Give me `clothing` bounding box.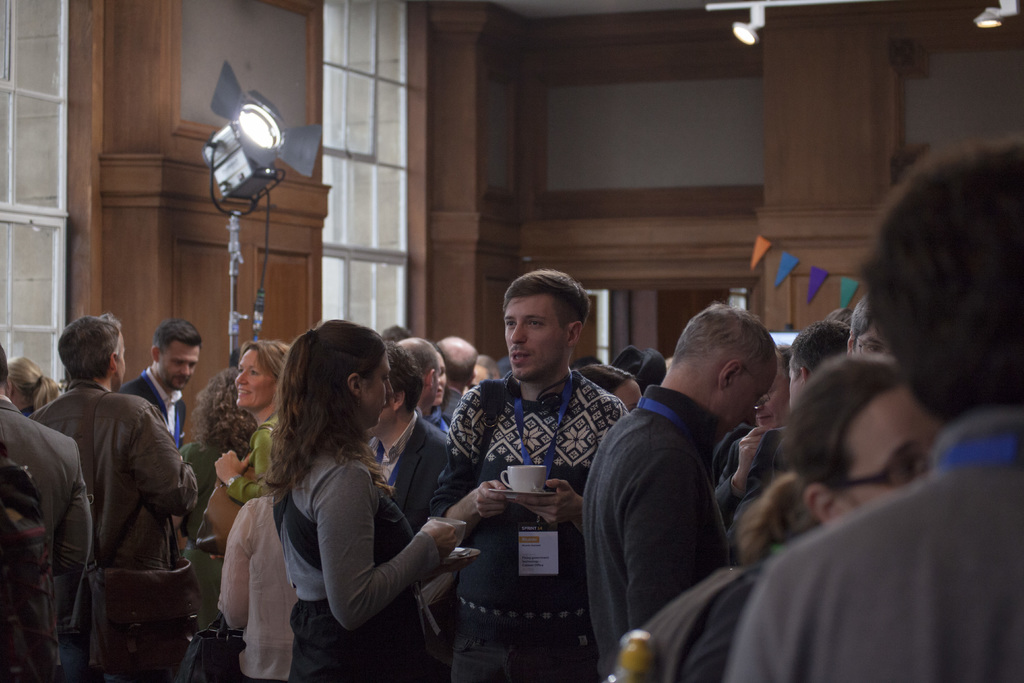
Rect(47, 373, 194, 672).
